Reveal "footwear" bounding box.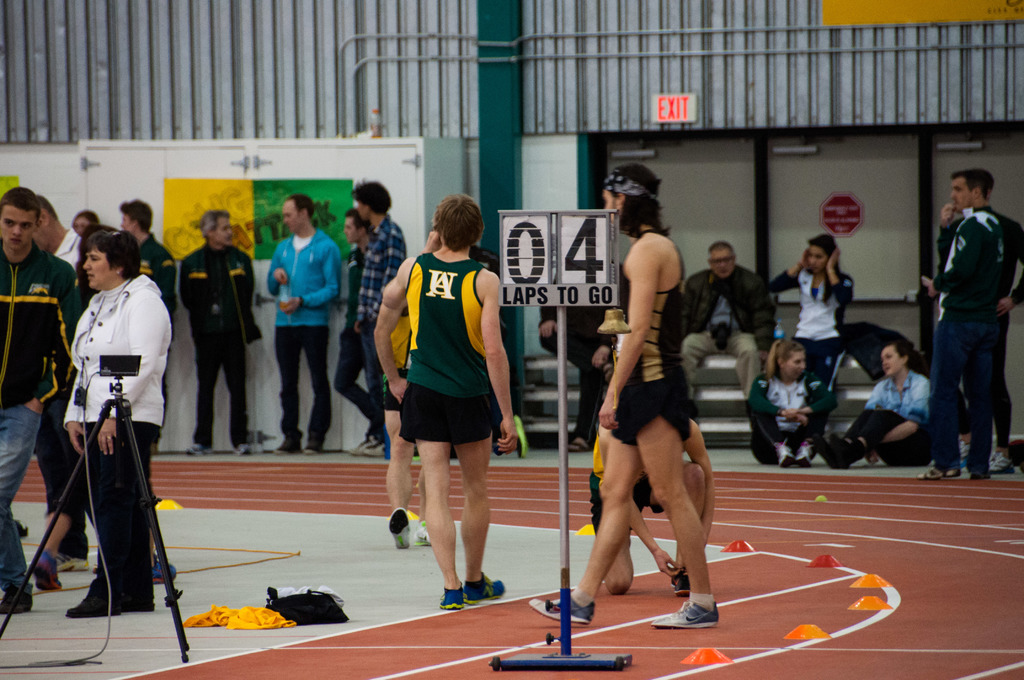
Revealed: (x1=231, y1=444, x2=253, y2=457).
